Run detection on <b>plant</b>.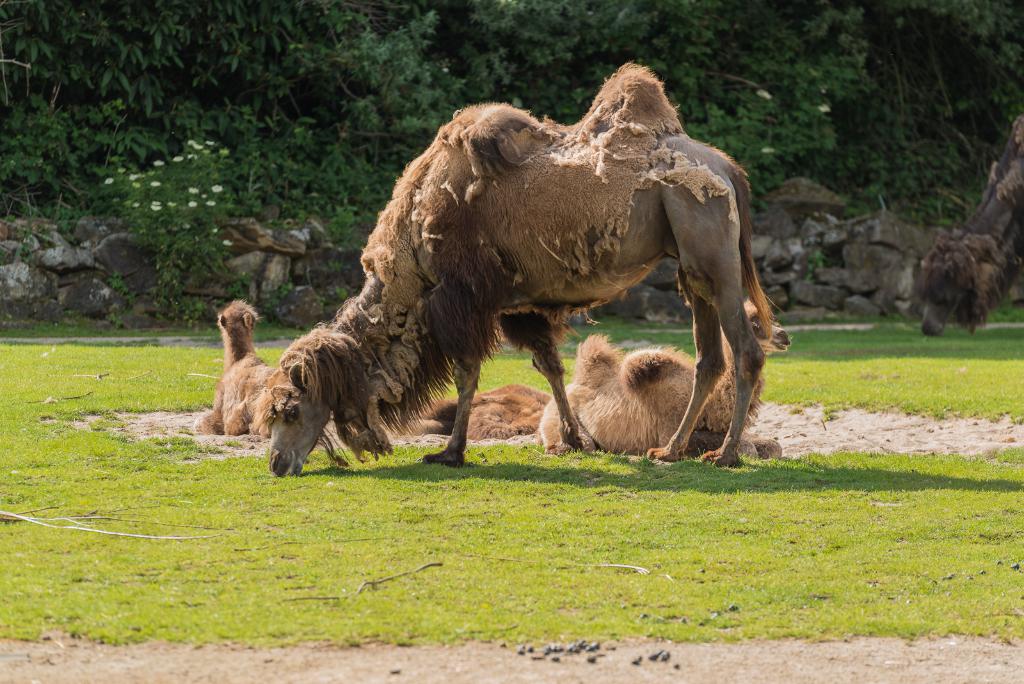
Result: x1=98, y1=139, x2=246, y2=295.
